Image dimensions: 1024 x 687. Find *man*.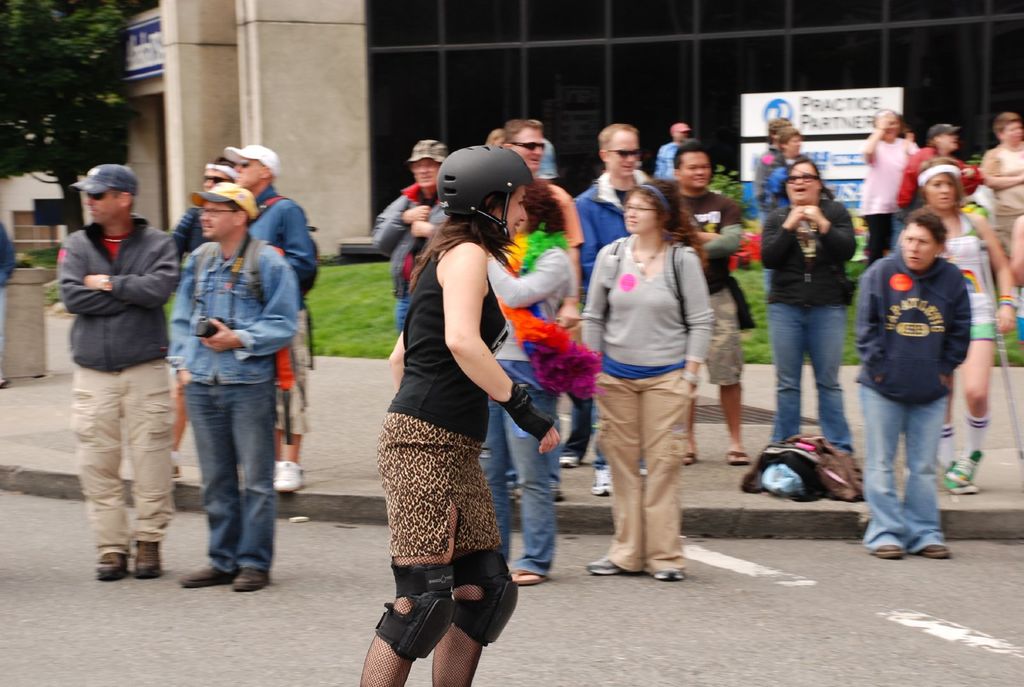
Rect(504, 112, 586, 325).
